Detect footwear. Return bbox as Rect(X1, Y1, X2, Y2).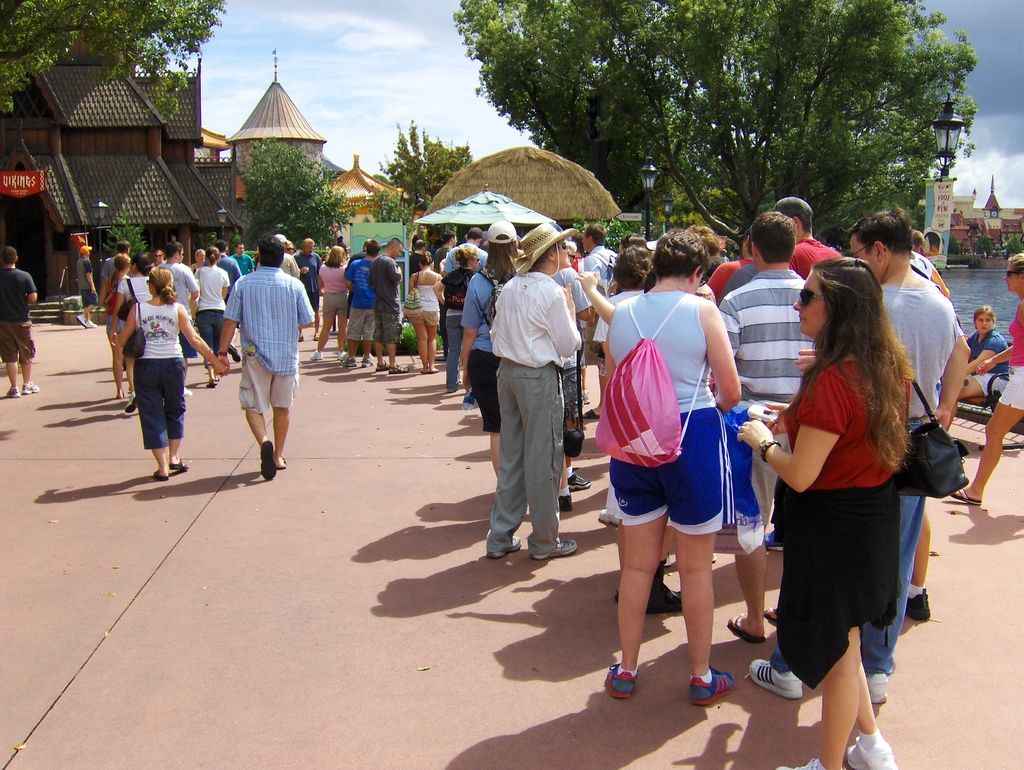
Rect(272, 456, 288, 471).
